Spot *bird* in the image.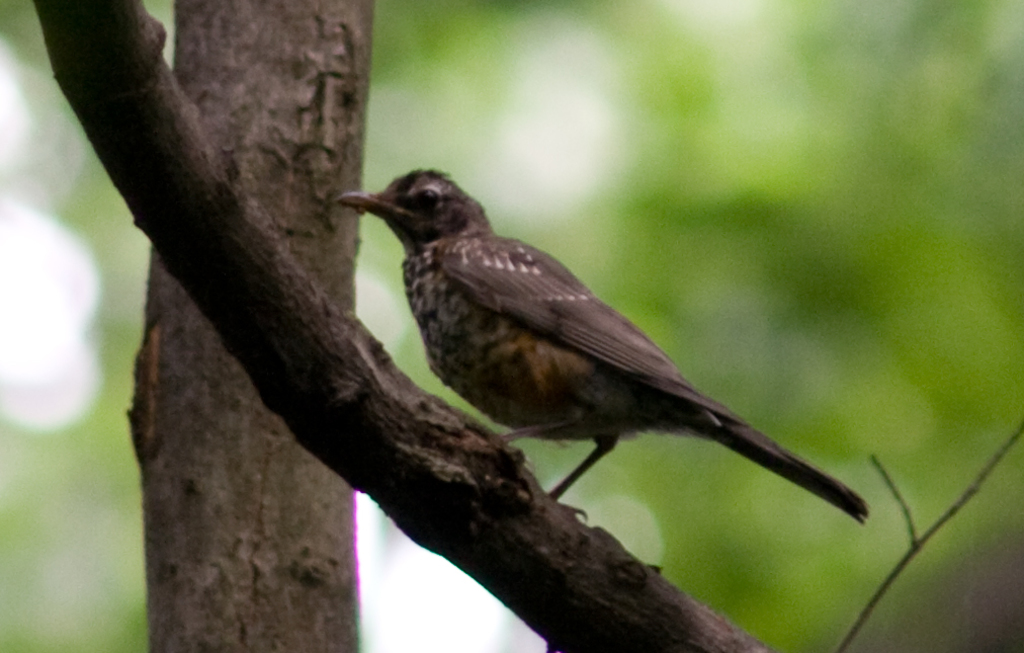
*bird* found at bbox(313, 166, 874, 520).
